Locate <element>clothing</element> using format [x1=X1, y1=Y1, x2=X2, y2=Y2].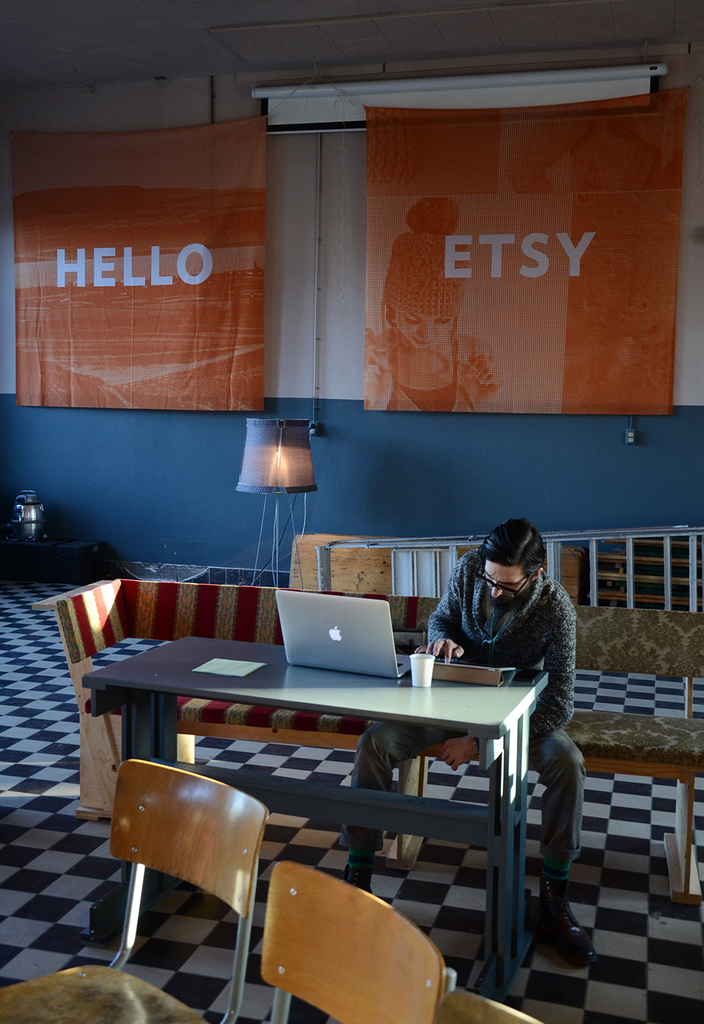
[x1=338, y1=717, x2=583, y2=884].
